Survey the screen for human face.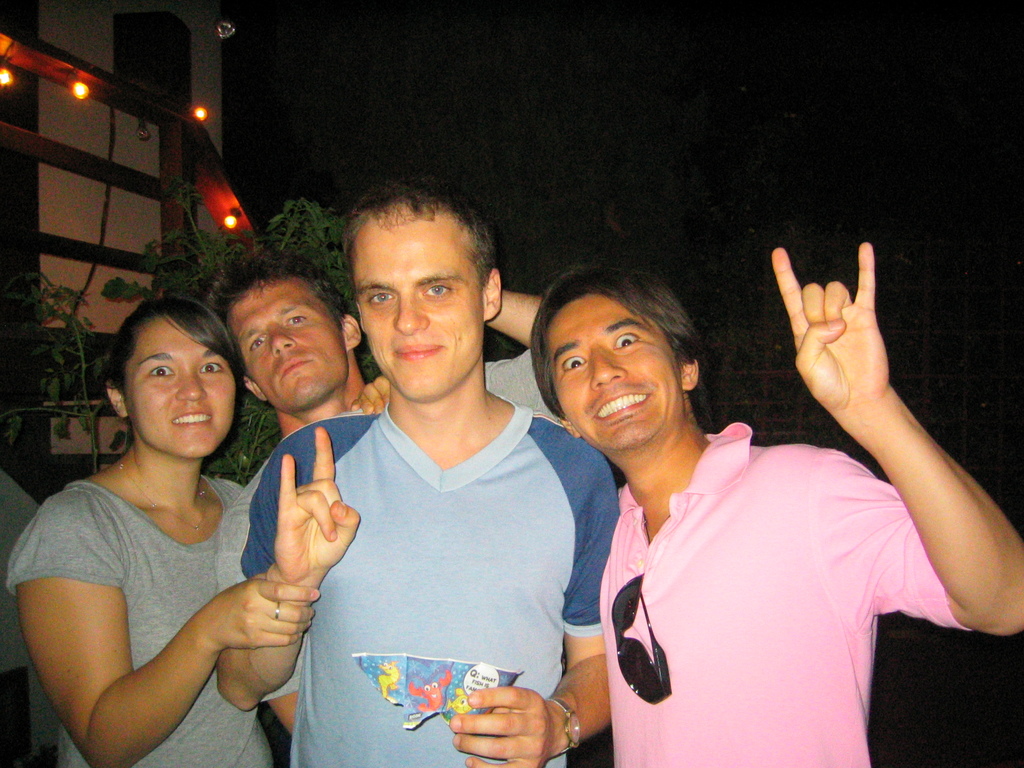
Survey found: {"x1": 353, "y1": 216, "x2": 486, "y2": 406}.
